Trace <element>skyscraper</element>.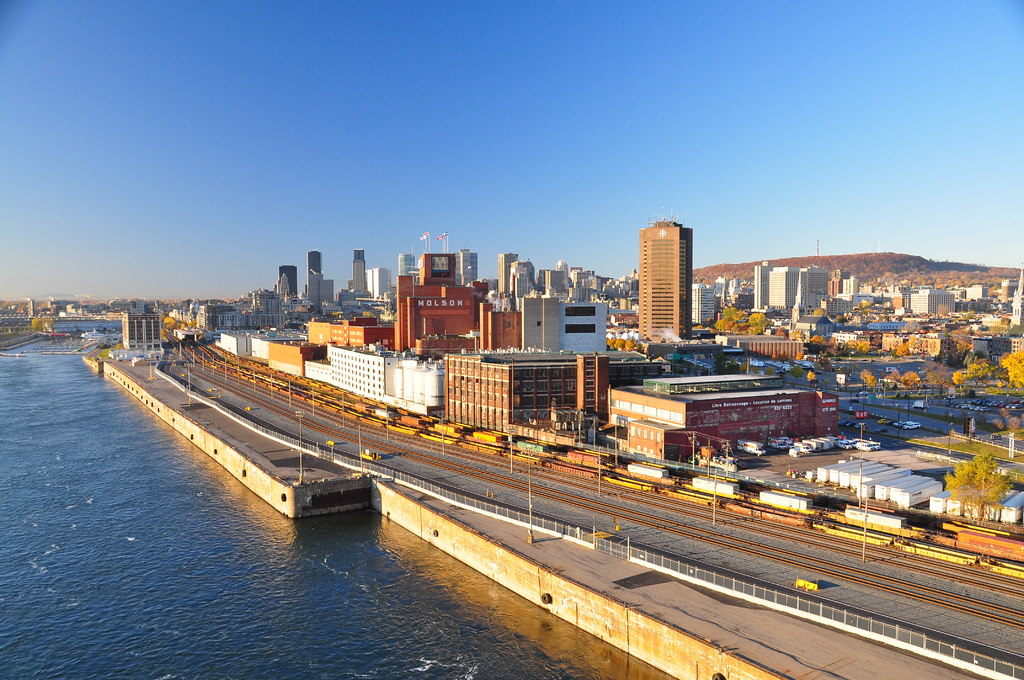
Traced to left=399, top=254, right=413, bottom=280.
